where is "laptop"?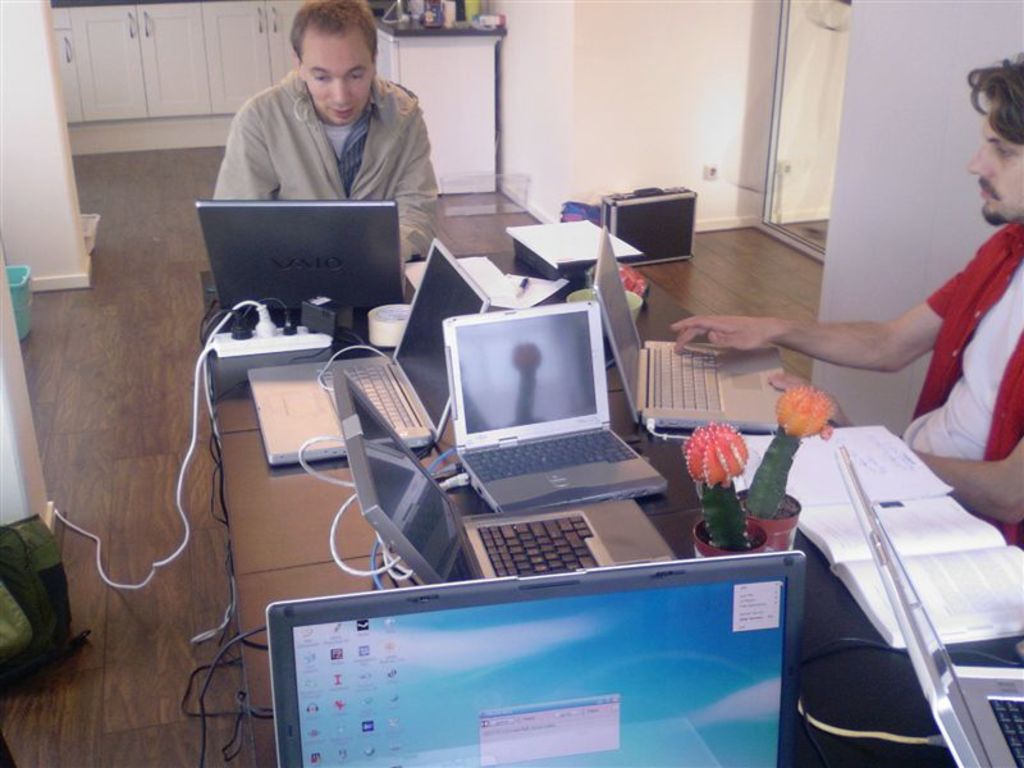
(left=260, top=561, right=840, bottom=764).
